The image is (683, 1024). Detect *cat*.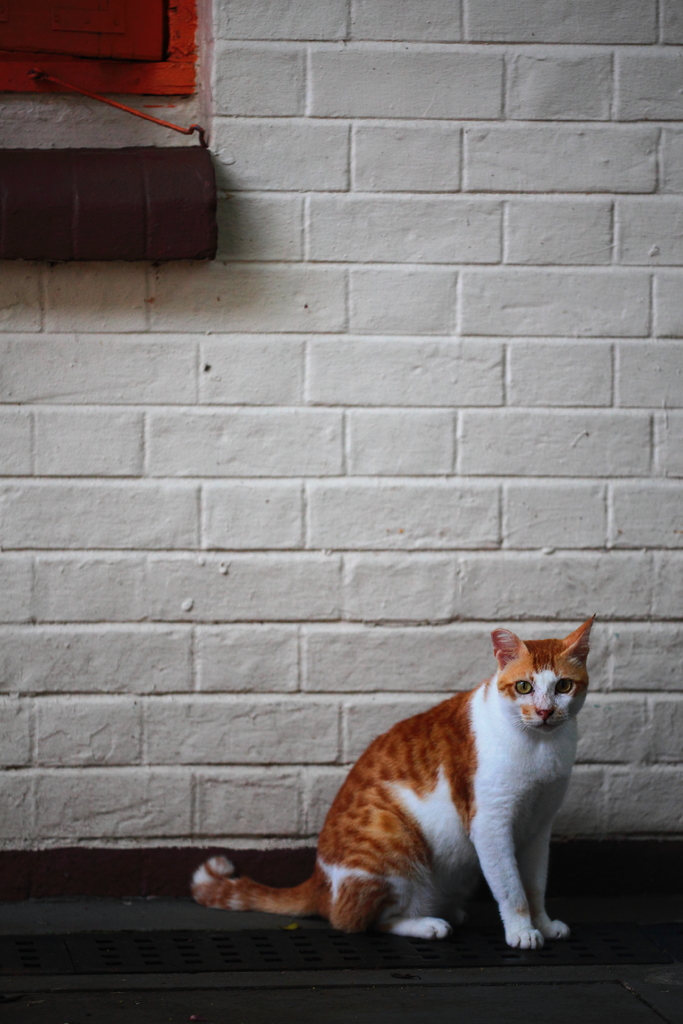
Detection: l=182, t=601, r=599, b=946.
